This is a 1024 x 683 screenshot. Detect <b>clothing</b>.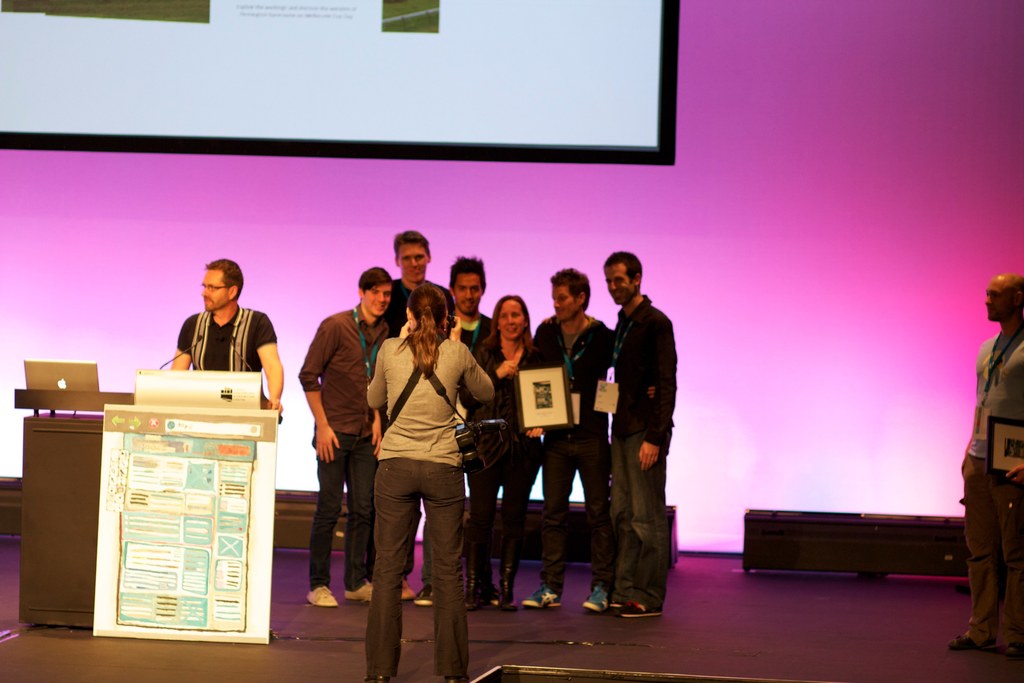
515 311 620 598.
